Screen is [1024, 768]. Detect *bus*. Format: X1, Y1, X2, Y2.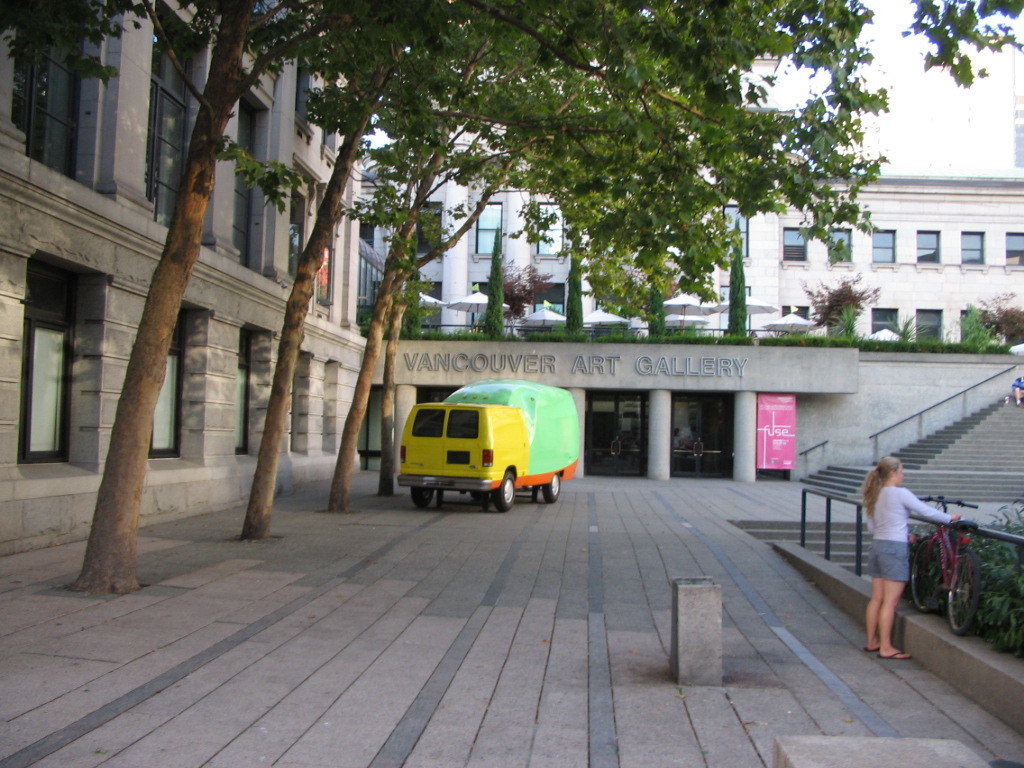
397, 374, 586, 510.
